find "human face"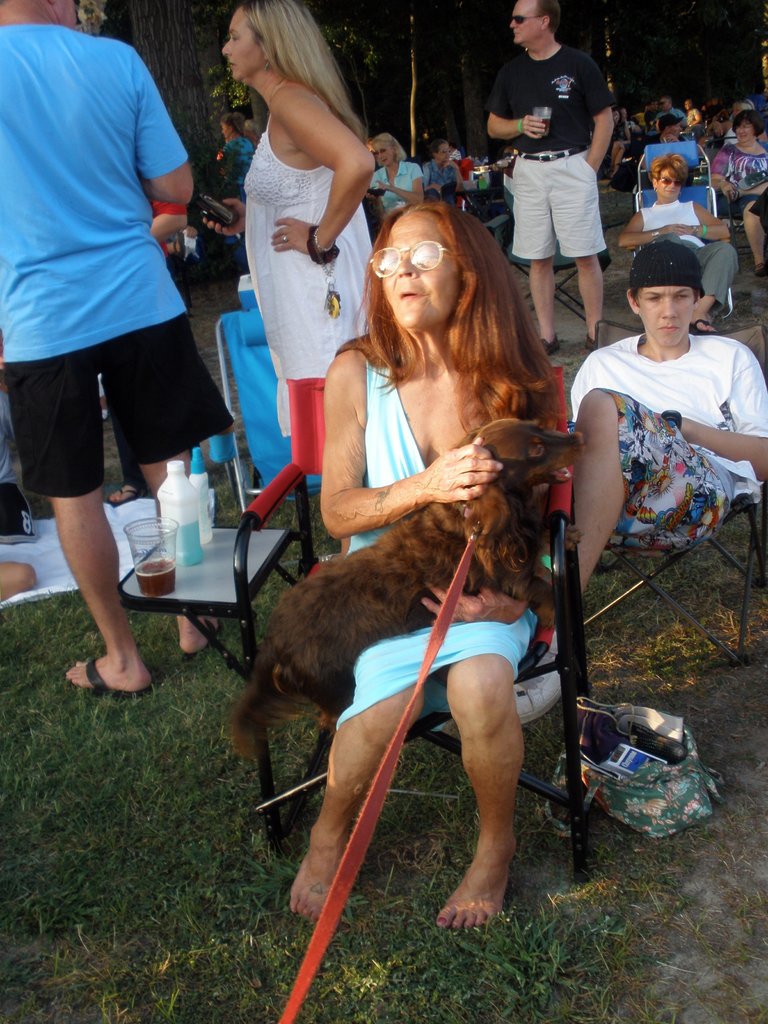
[505,0,543,47]
